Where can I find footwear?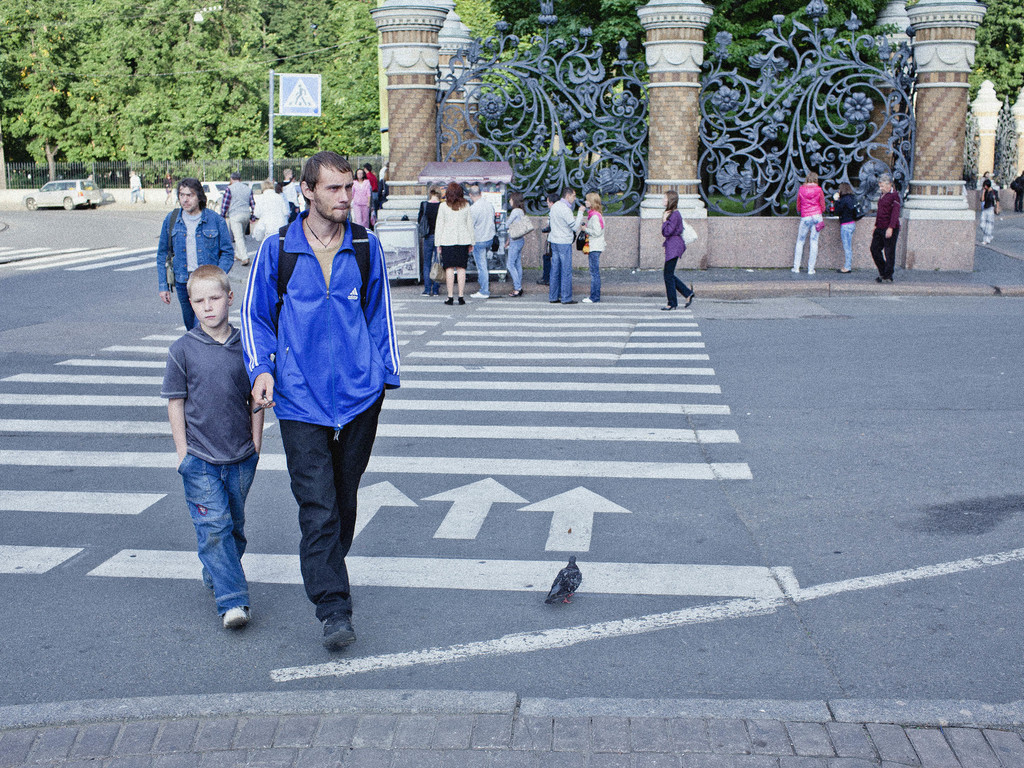
You can find it at bbox(885, 276, 892, 284).
